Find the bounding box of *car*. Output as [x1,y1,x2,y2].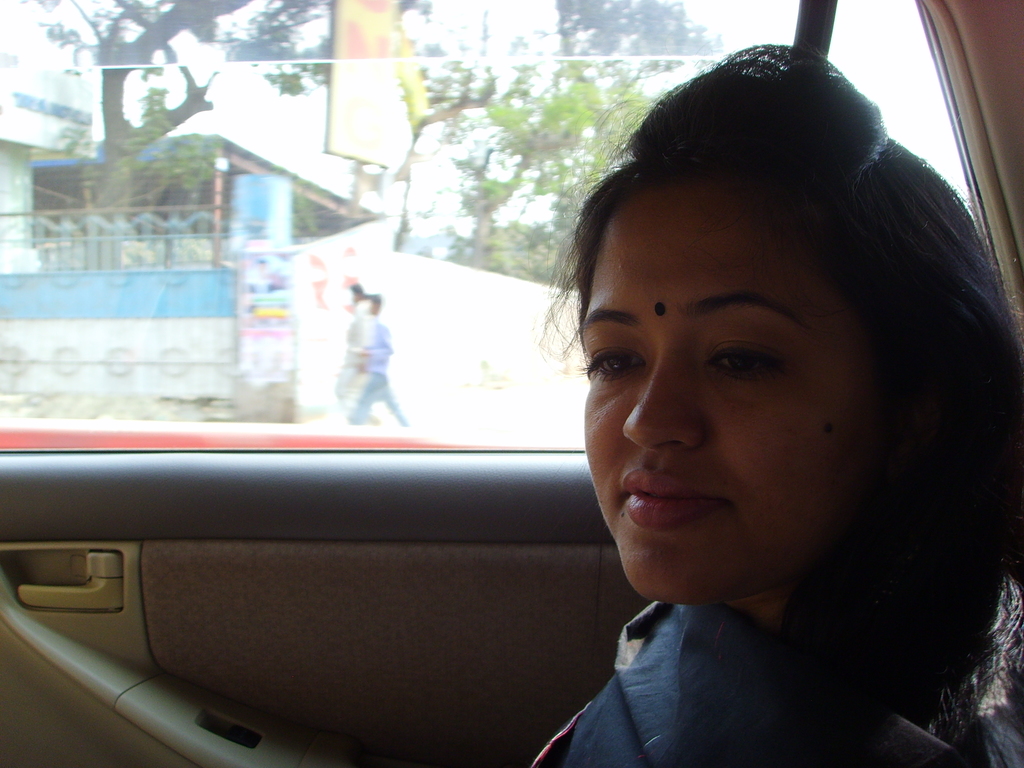
[0,0,1023,767].
